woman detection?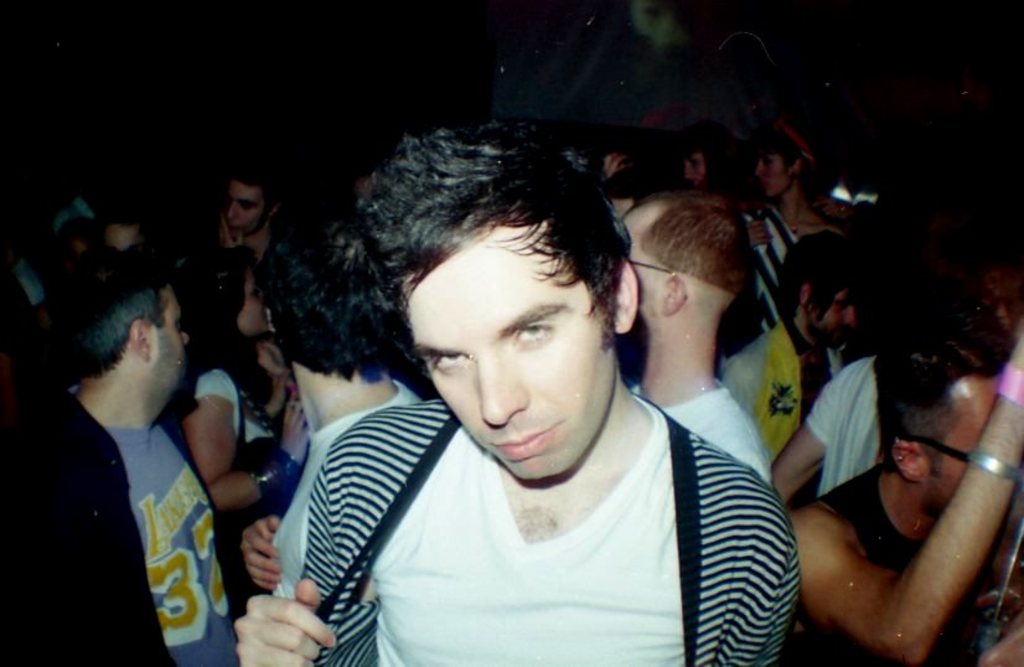
<box>745,117,852,319</box>
